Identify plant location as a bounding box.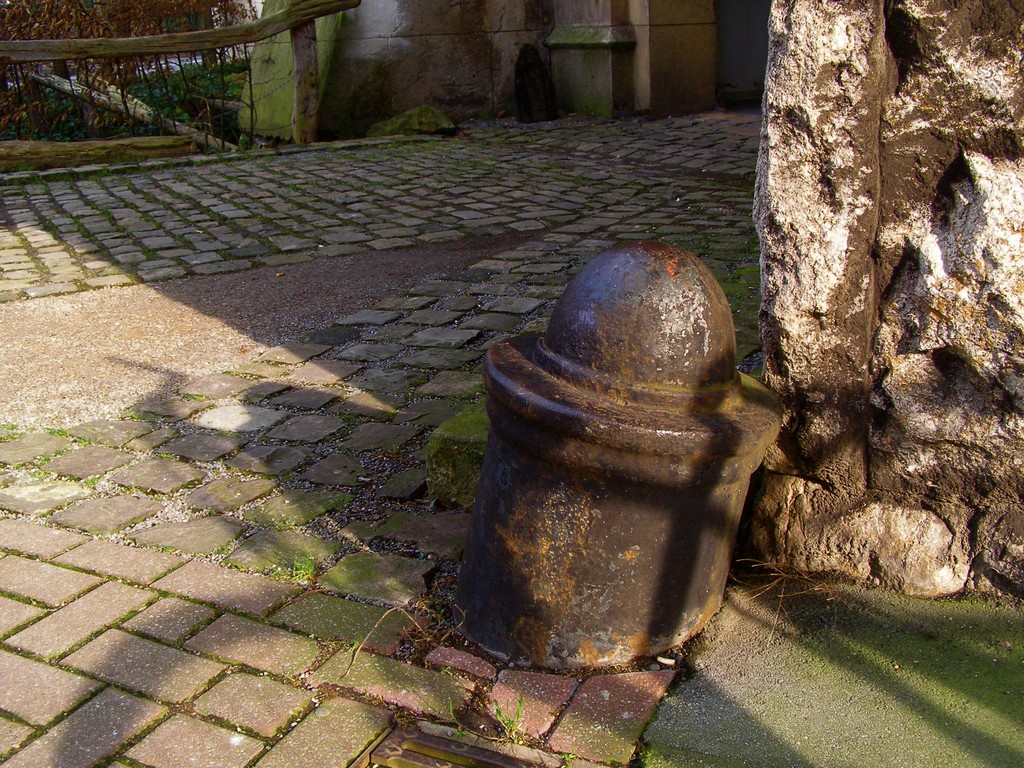
{"left": 403, "top": 387, "right": 494, "bottom": 508}.
